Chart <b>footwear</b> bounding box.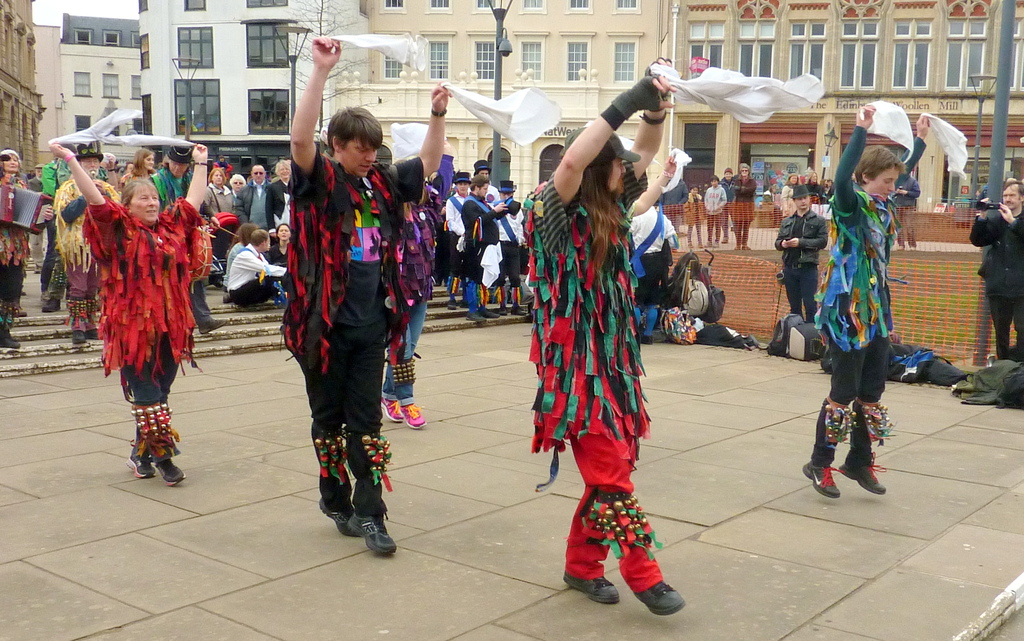
Charted: <box>75,330,90,348</box>.
